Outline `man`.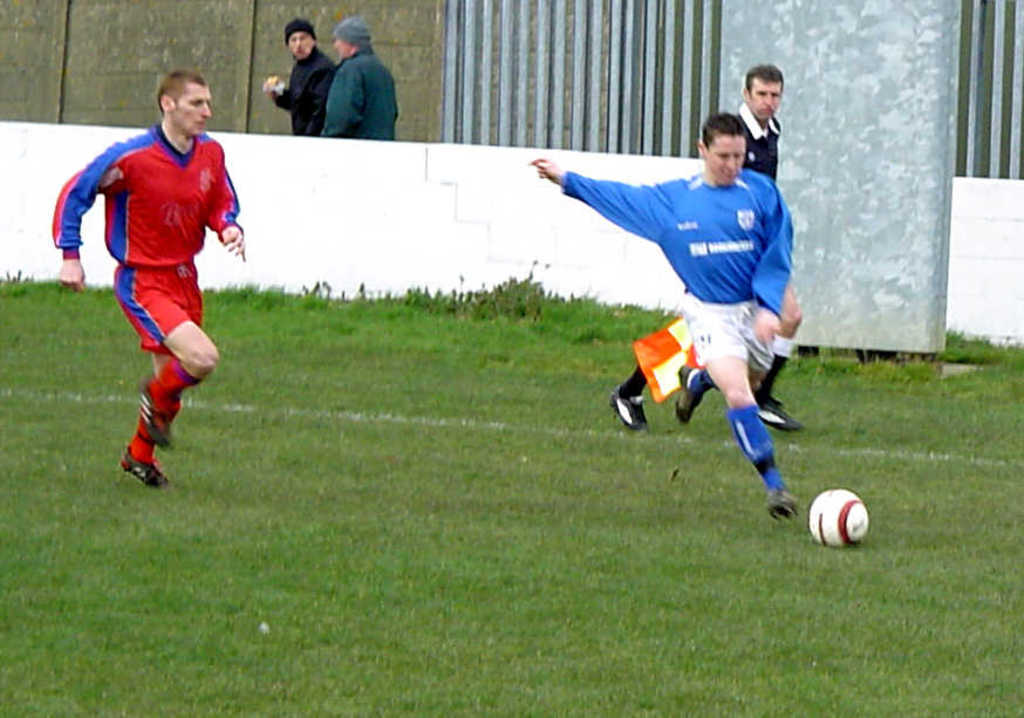
Outline: bbox(49, 73, 248, 483).
